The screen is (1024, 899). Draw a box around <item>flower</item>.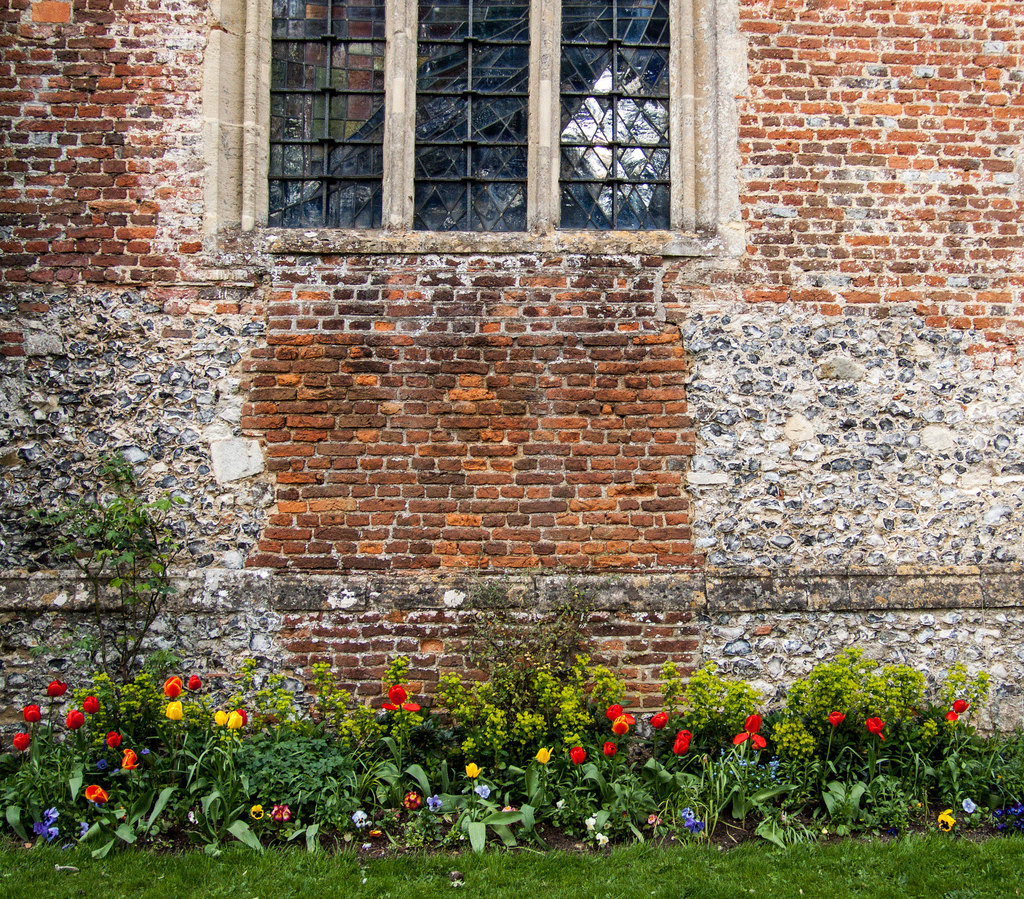
{"x1": 84, "y1": 784, "x2": 107, "y2": 806}.
